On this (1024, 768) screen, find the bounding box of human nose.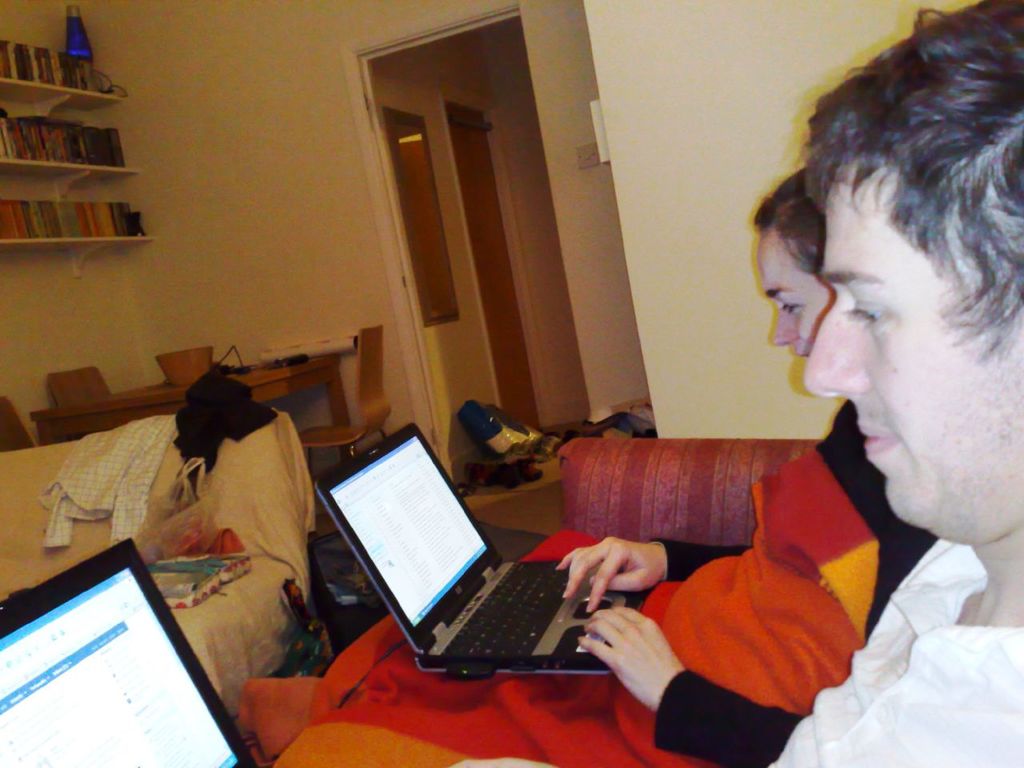
Bounding box: select_region(806, 296, 868, 398).
